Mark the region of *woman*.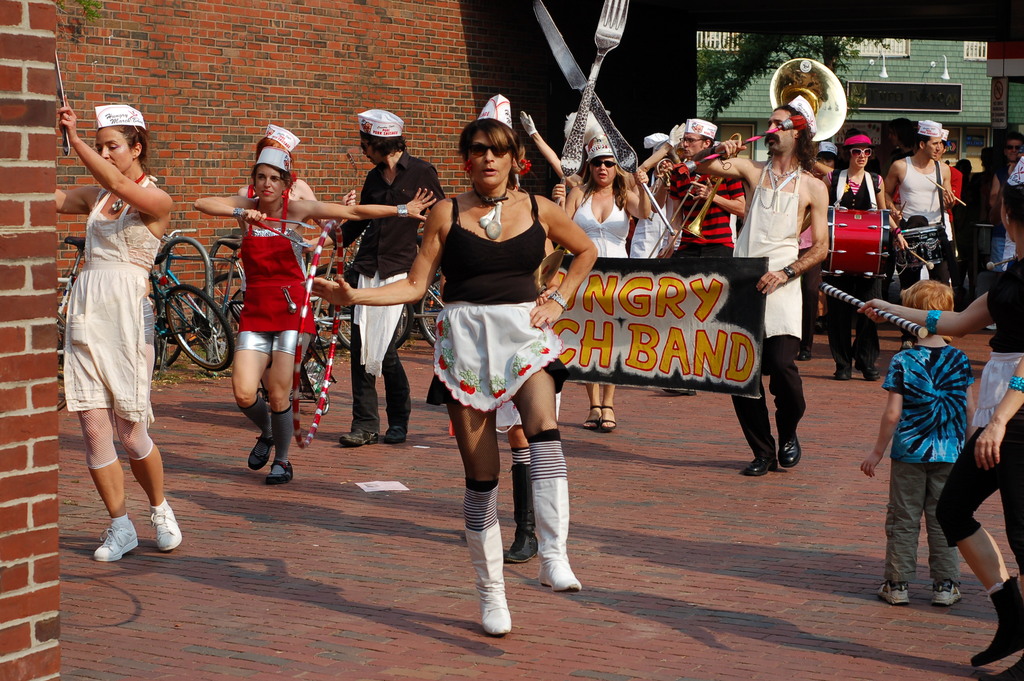
Region: 854/152/1023/680.
